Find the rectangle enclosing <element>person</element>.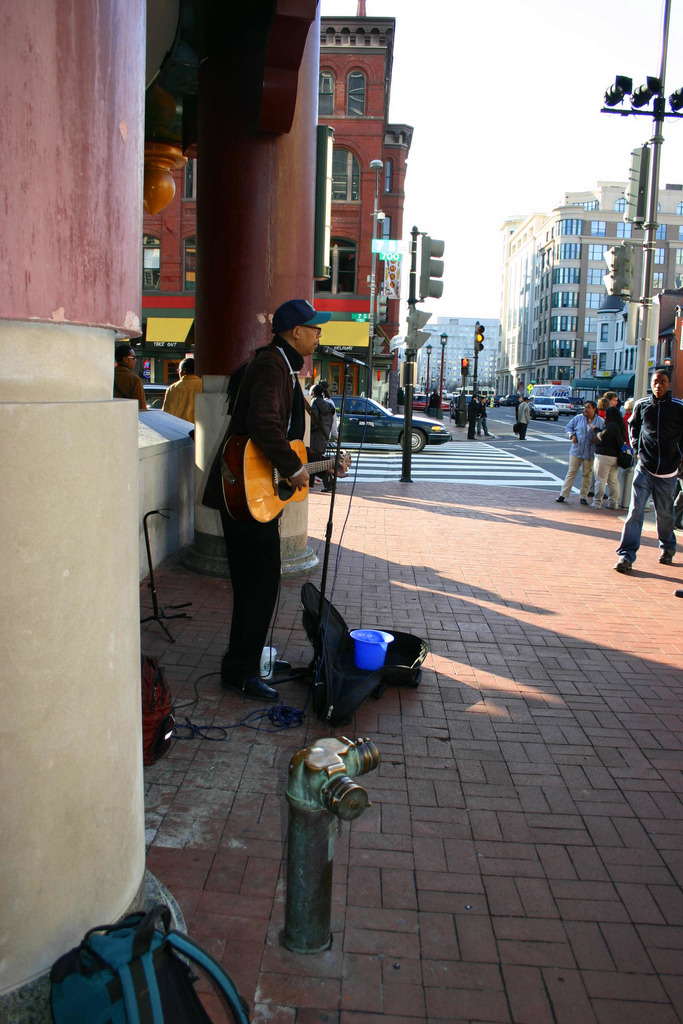
<box>476,392,492,438</box>.
